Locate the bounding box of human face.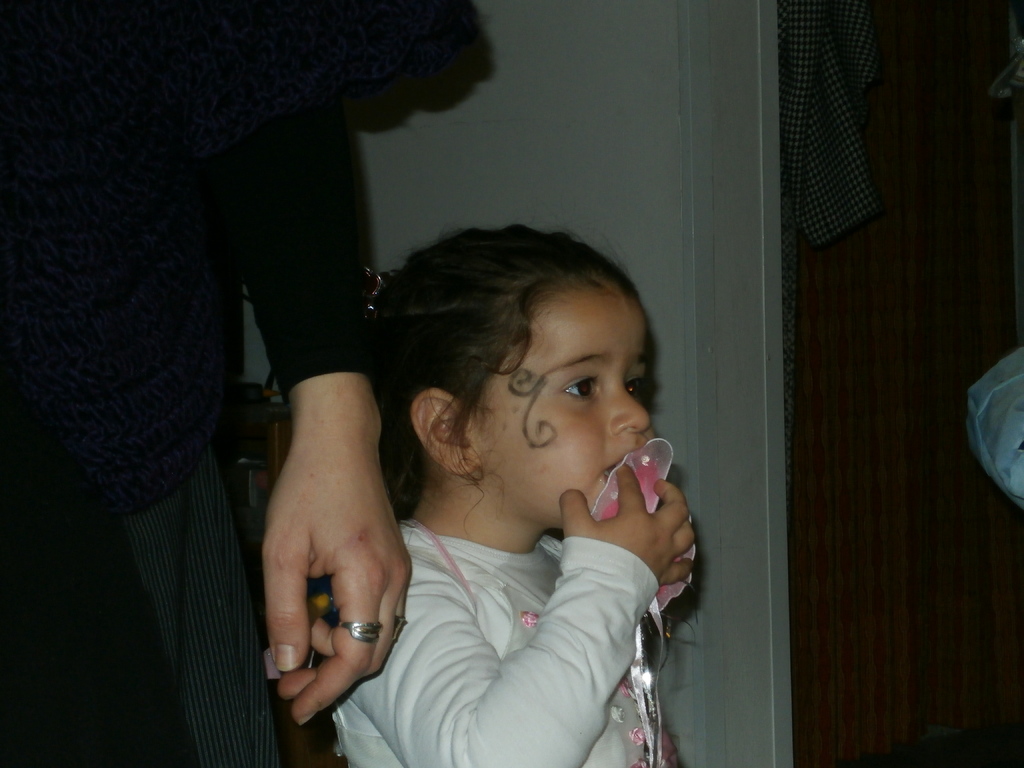
Bounding box: (481,273,652,532).
